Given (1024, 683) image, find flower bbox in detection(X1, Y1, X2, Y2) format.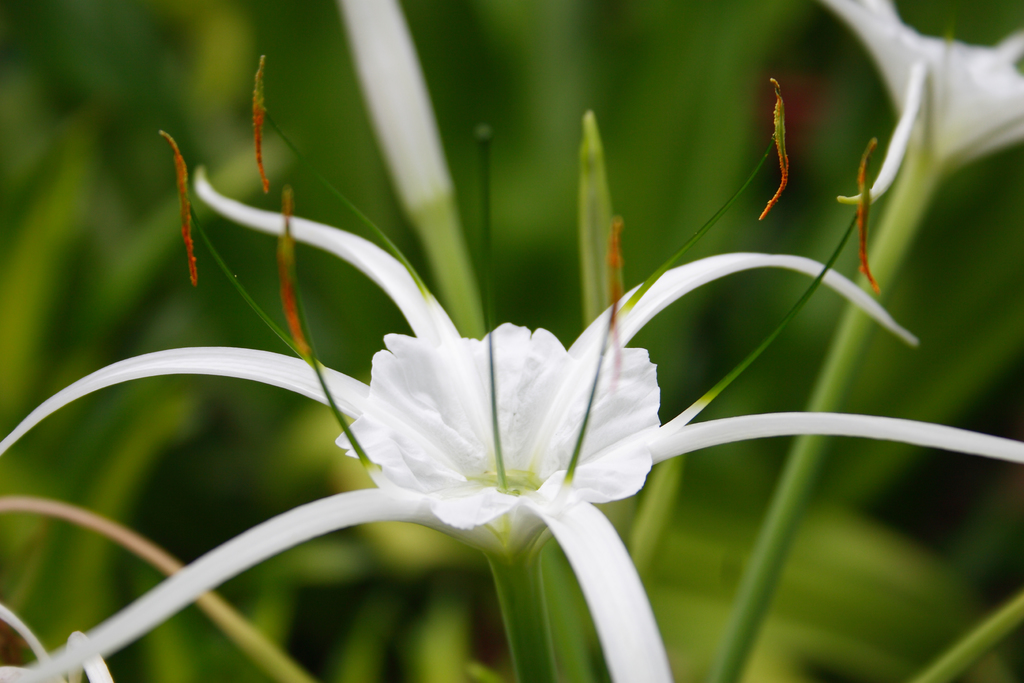
detection(815, 0, 1023, 204).
